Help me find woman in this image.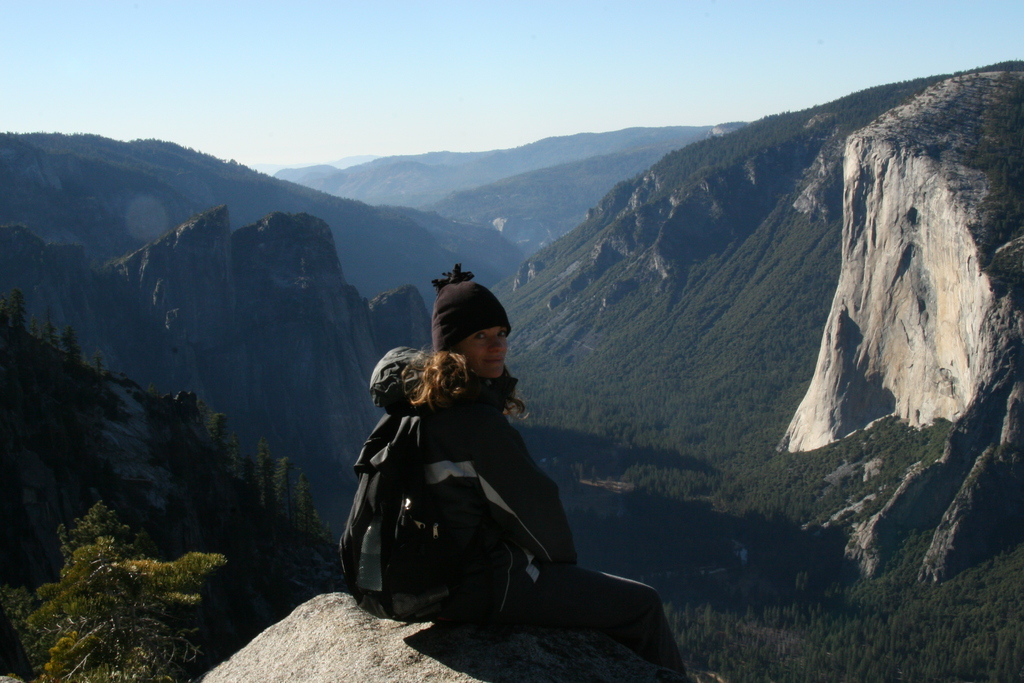
Found it: (341, 254, 706, 675).
